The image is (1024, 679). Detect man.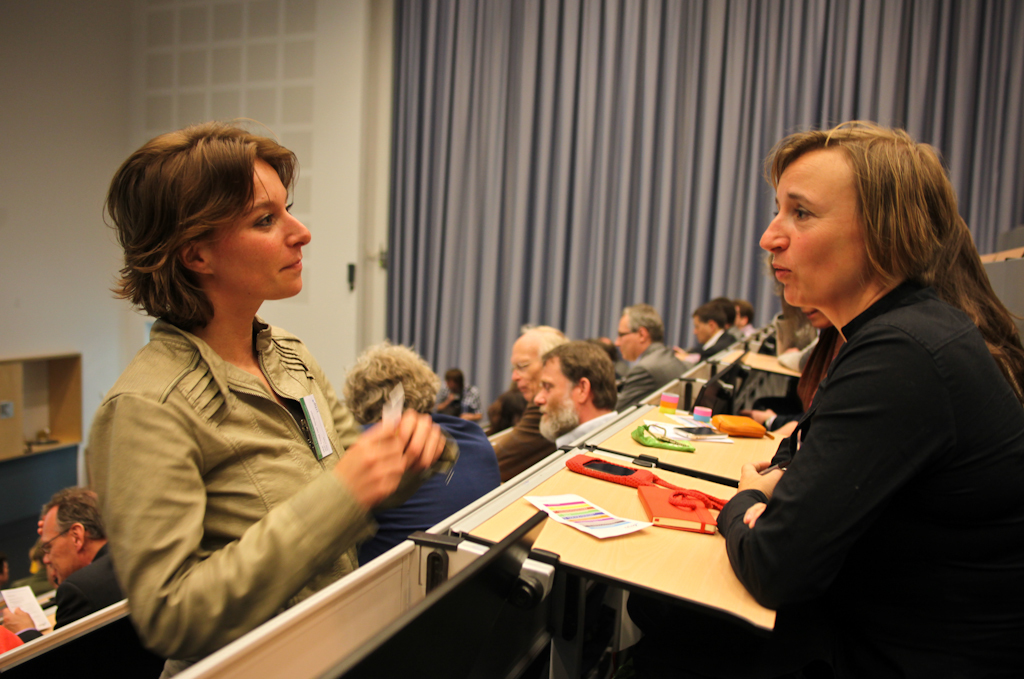
Detection: (left=531, top=335, right=625, bottom=463).
